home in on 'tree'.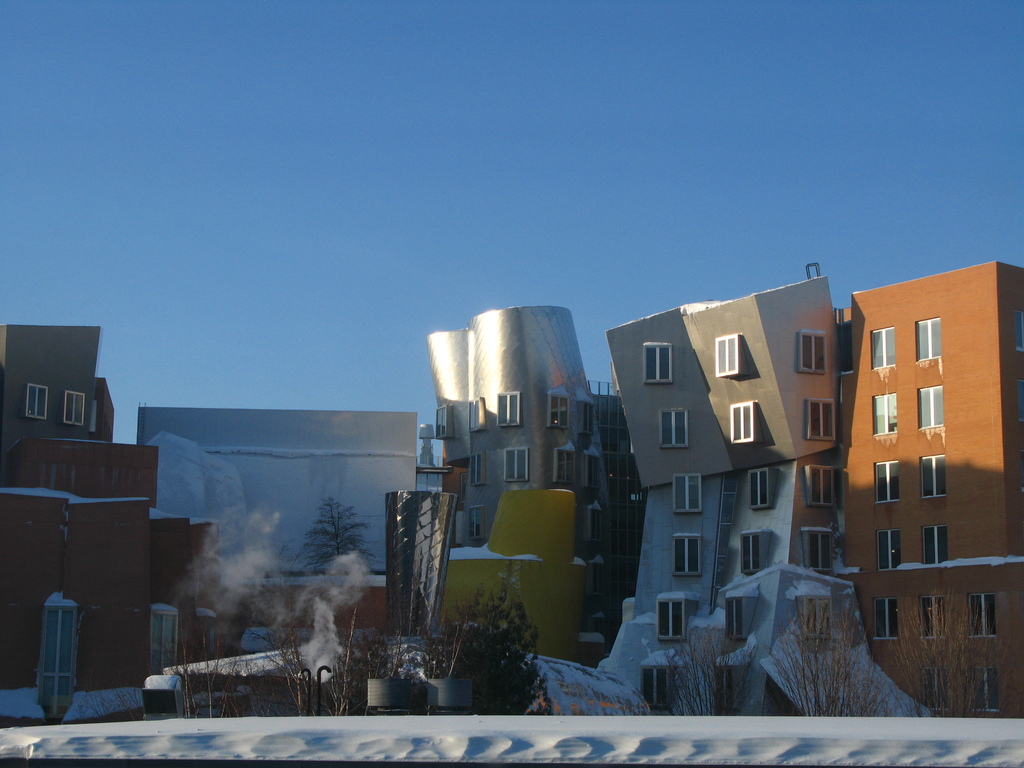
Homed in at <region>296, 503, 392, 586</region>.
